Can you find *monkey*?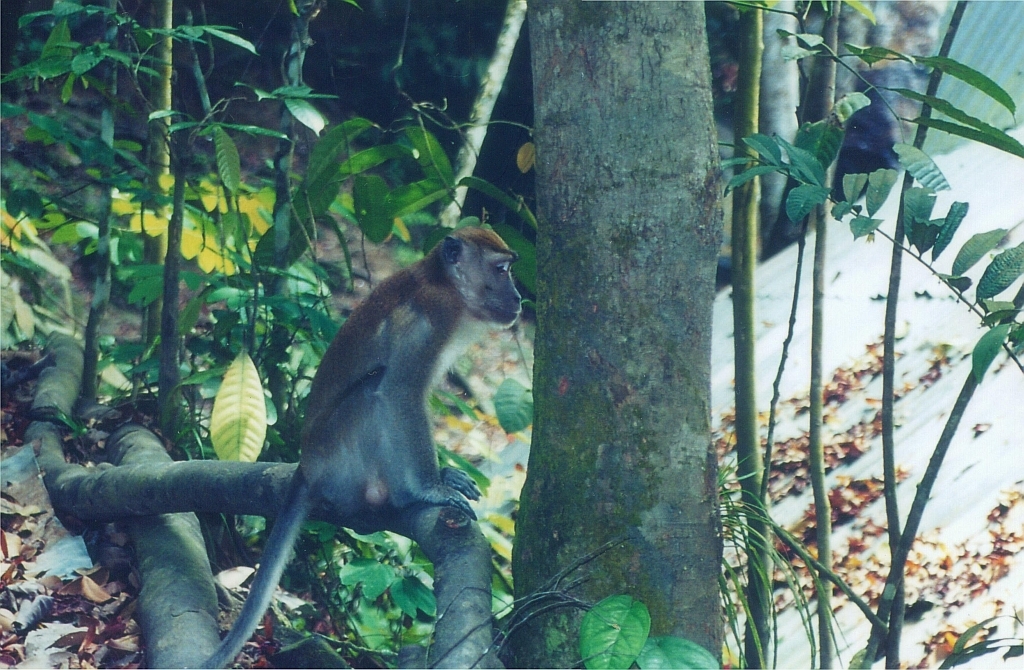
Yes, bounding box: box(191, 232, 527, 660).
